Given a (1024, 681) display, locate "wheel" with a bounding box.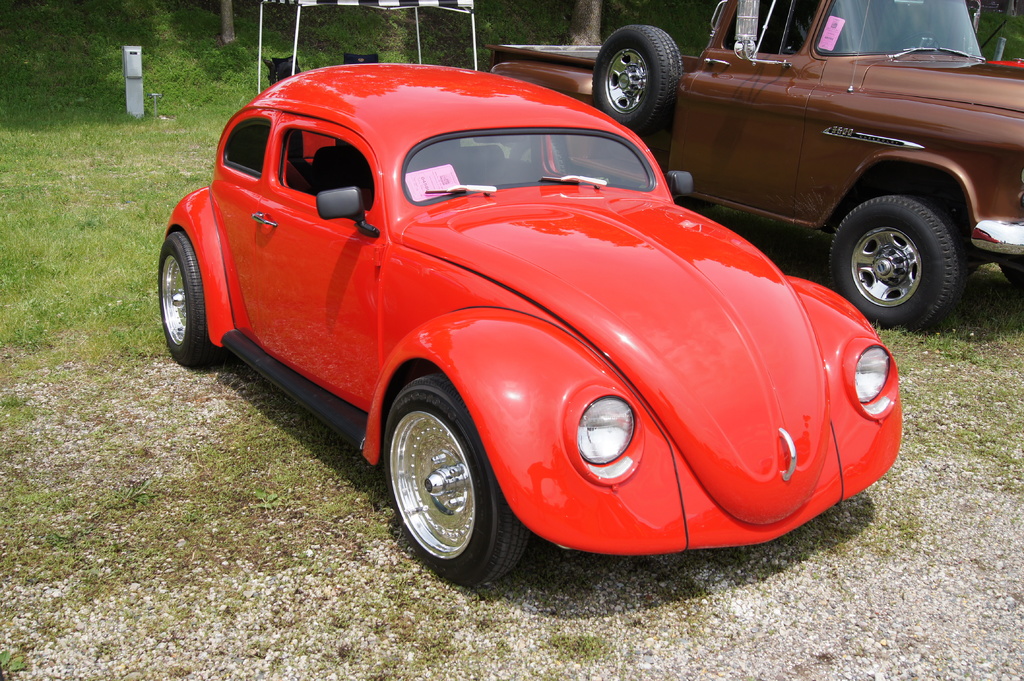
Located: locate(386, 382, 507, 575).
